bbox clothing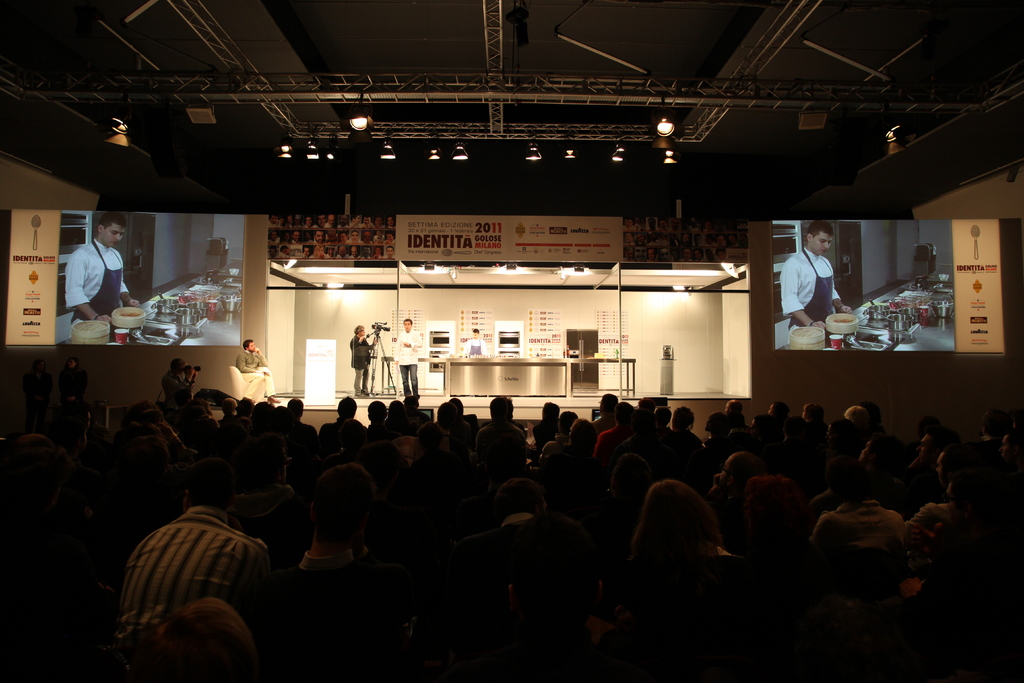
box=[157, 364, 188, 403]
